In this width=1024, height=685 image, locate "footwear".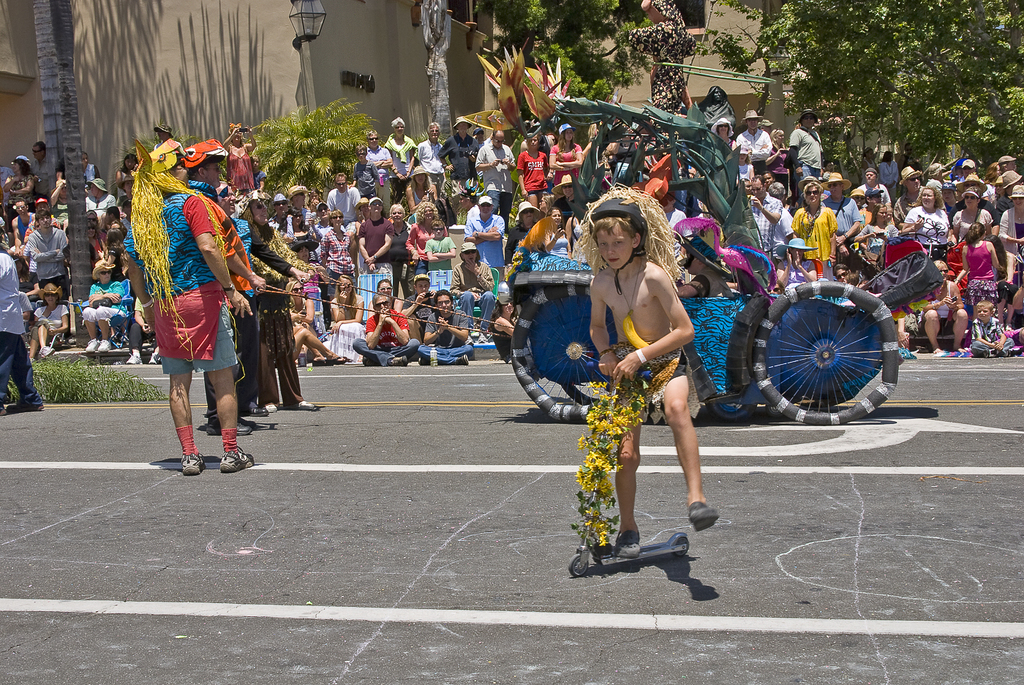
Bounding box: (614,527,642,554).
